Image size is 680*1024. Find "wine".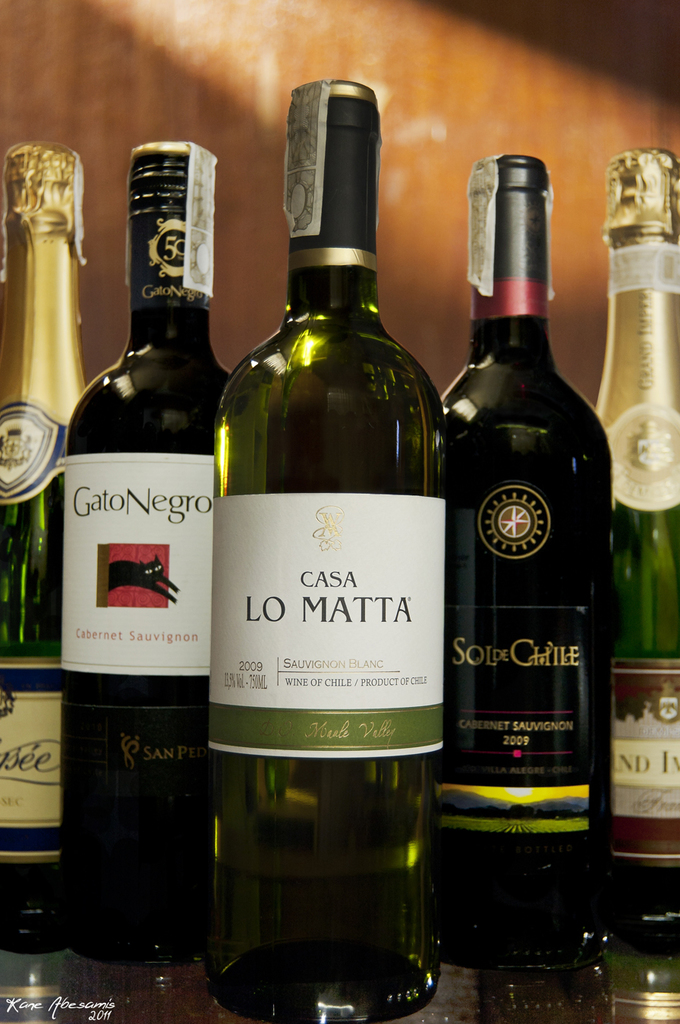
62:143:231:966.
